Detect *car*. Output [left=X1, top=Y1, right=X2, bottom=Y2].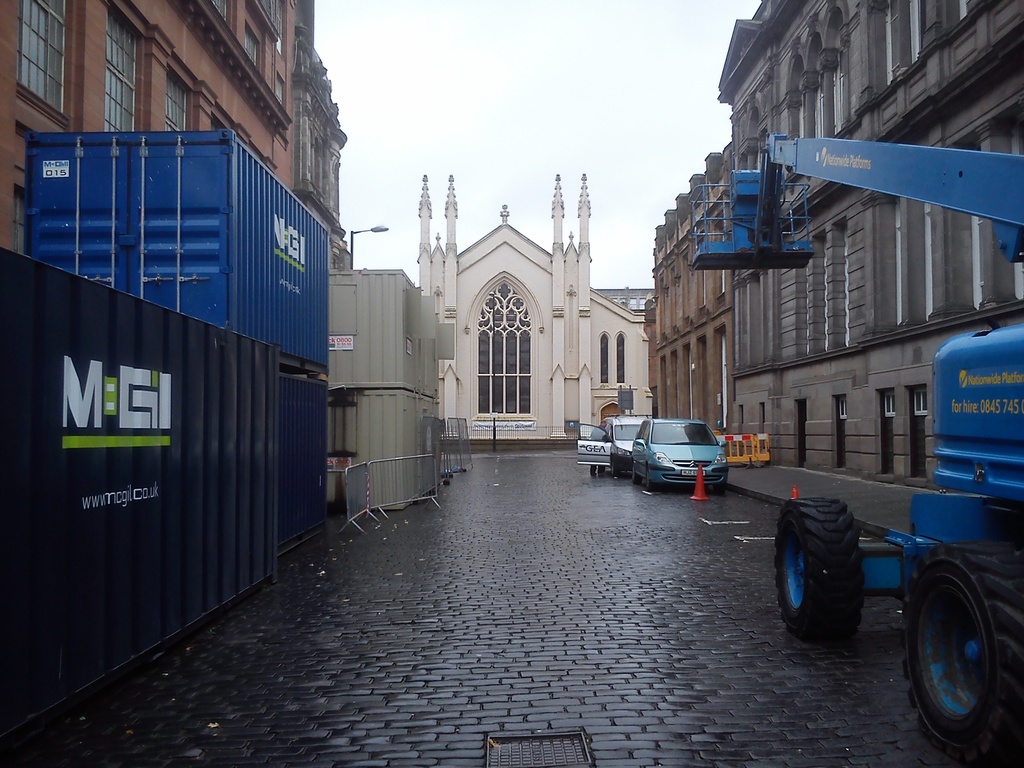
[left=630, top=420, right=728, bottom=496].
